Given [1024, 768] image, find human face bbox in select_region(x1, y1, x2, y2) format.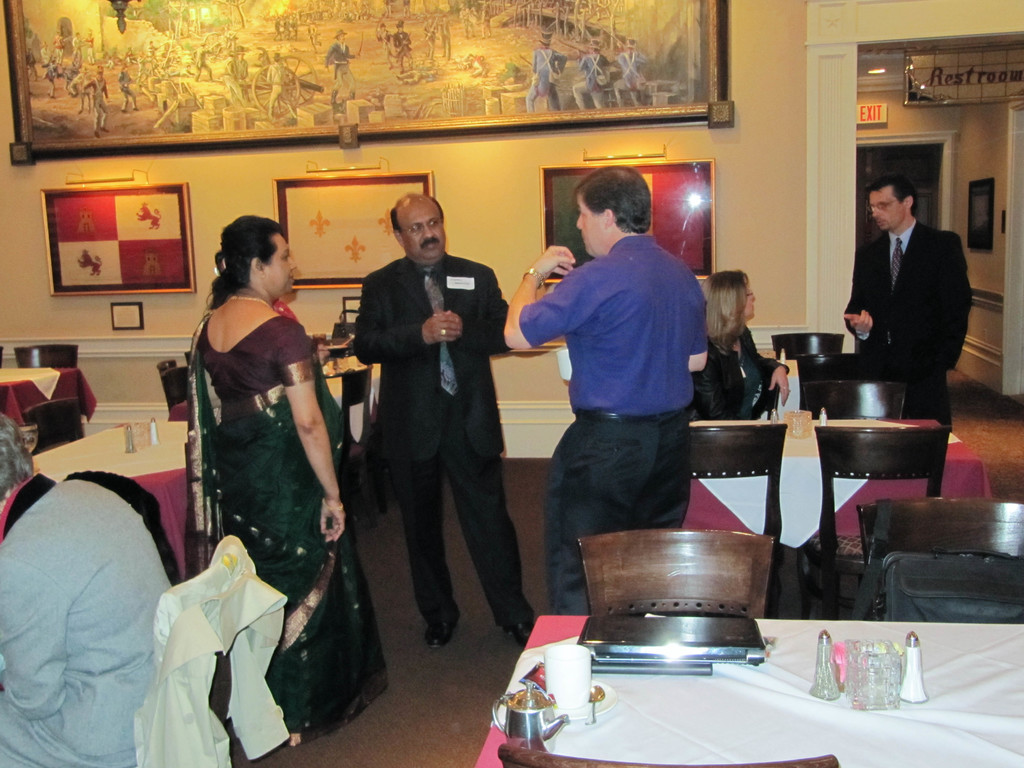
select_region(868, 187, 904, 233).
